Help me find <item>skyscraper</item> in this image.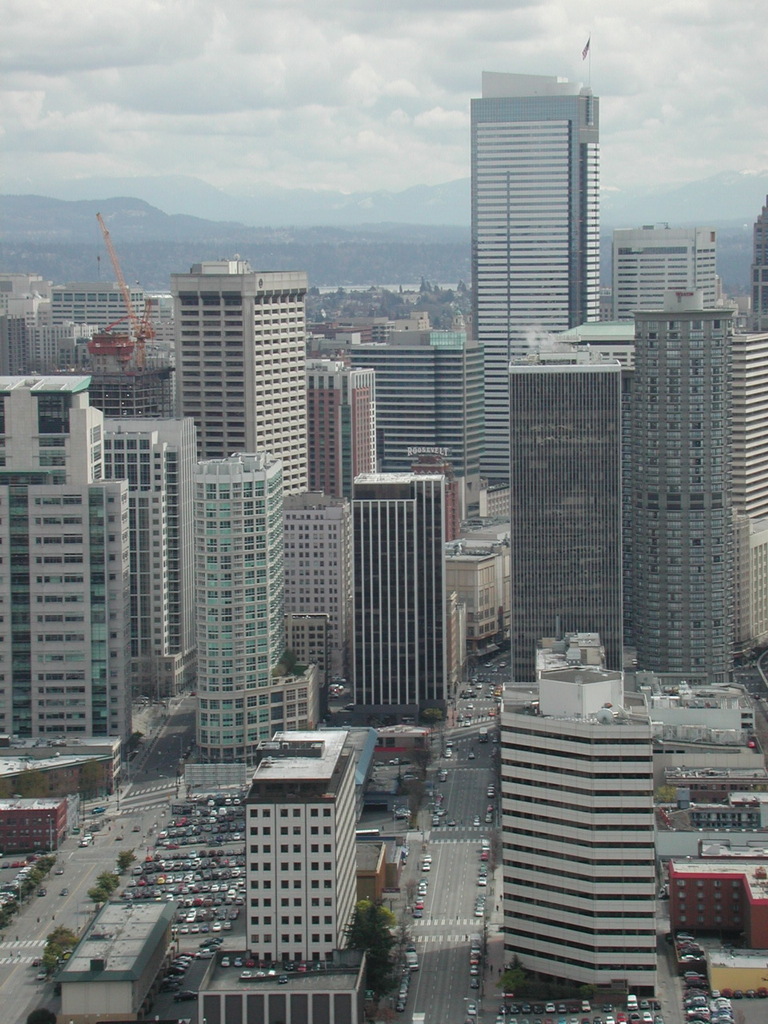
Found it: rect(178, 268, 307, 500).
